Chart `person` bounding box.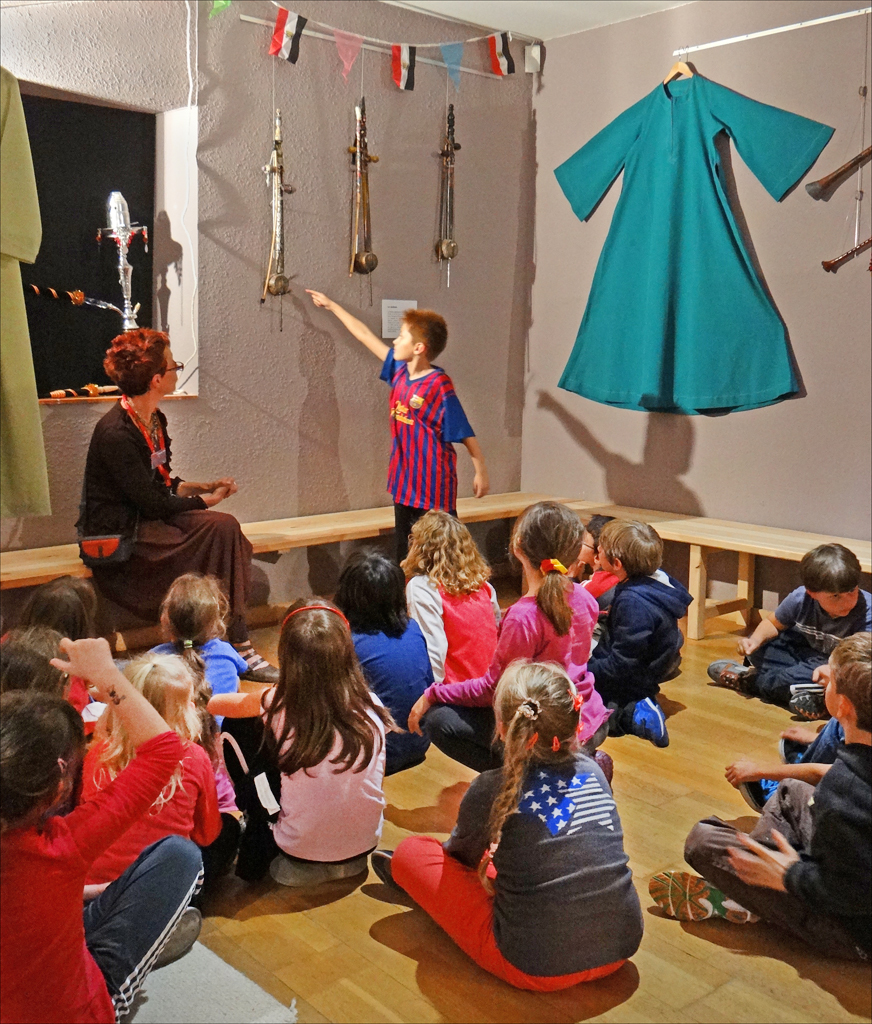
Charted: left=649, top=638, right=871, bottom=961.
